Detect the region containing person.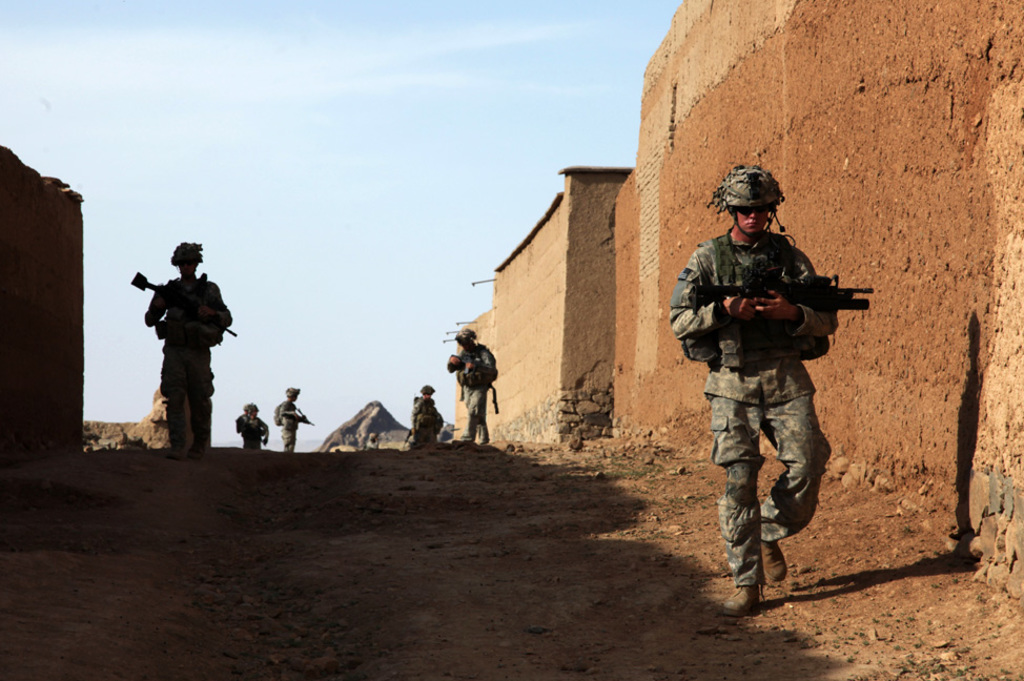
pyautogui.locateOnScreen(689, 173, 858, 619).
